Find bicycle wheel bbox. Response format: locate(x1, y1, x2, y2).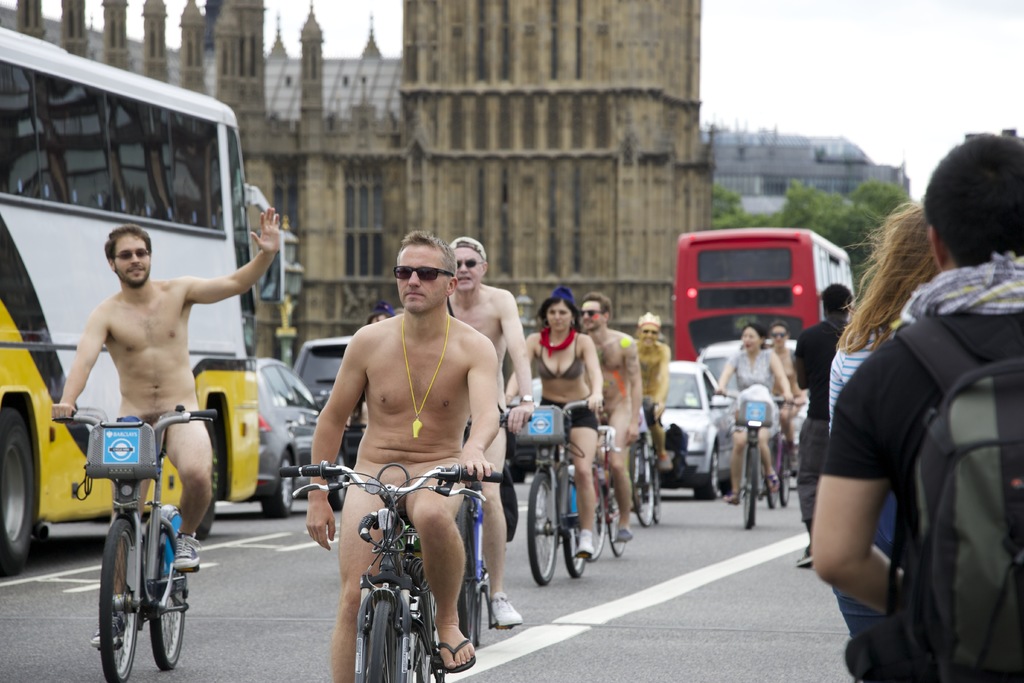
locate(409, 588, 440, 682).
